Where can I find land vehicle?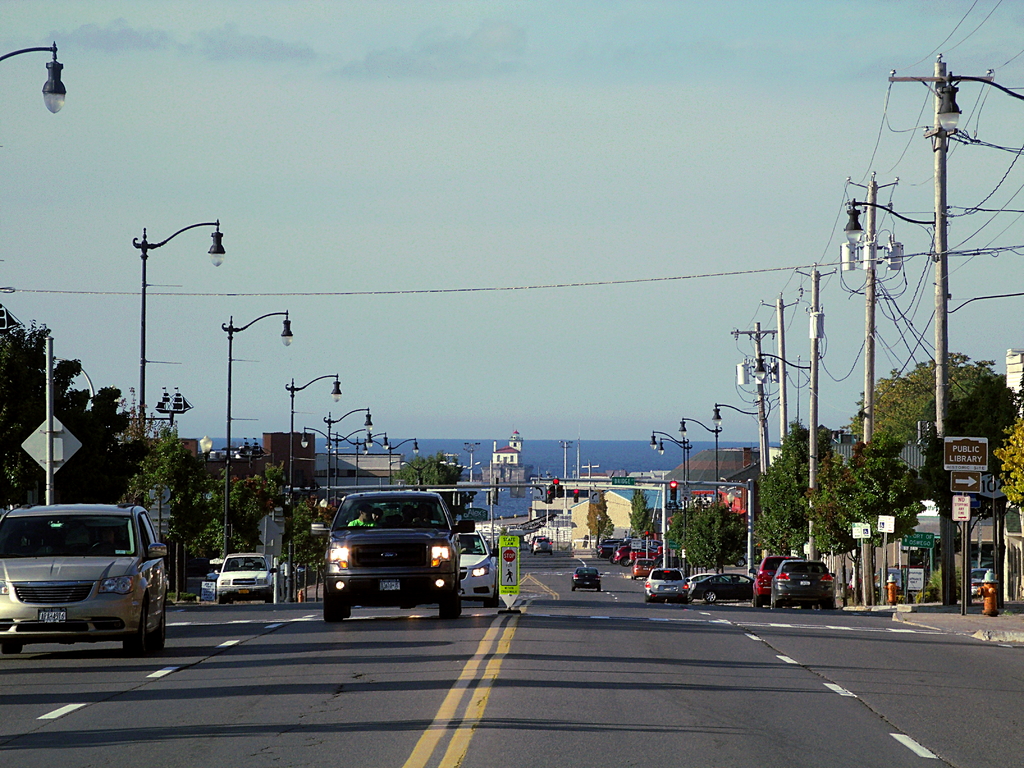
You can find it at [left=728, top=543, right=760, bottom=570].
